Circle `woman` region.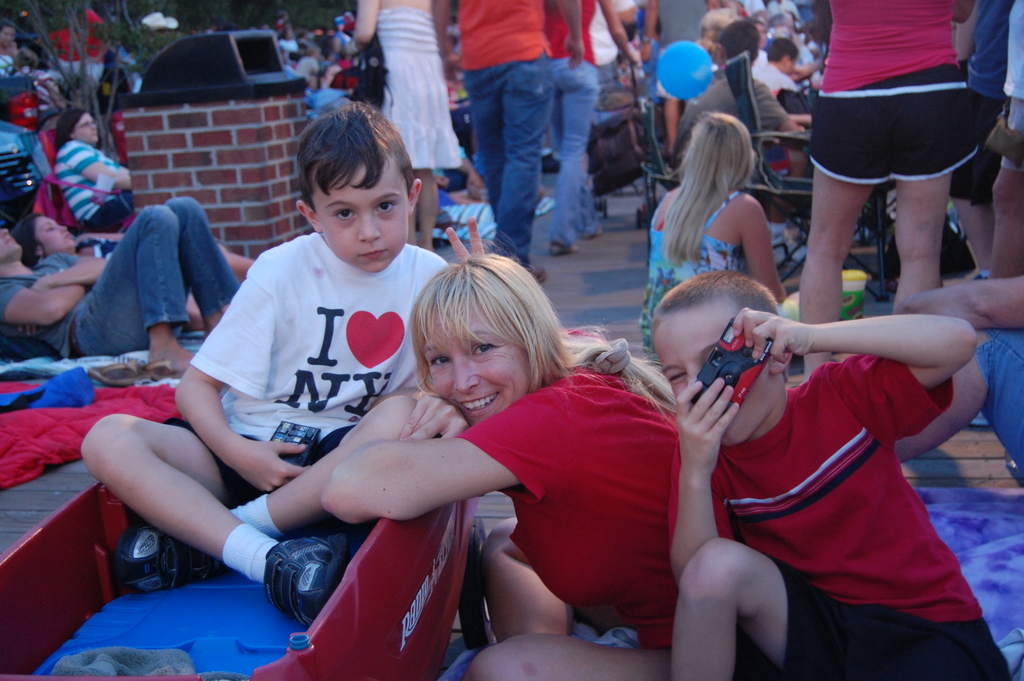
Region: BBox(586, 0, 643, 189).
